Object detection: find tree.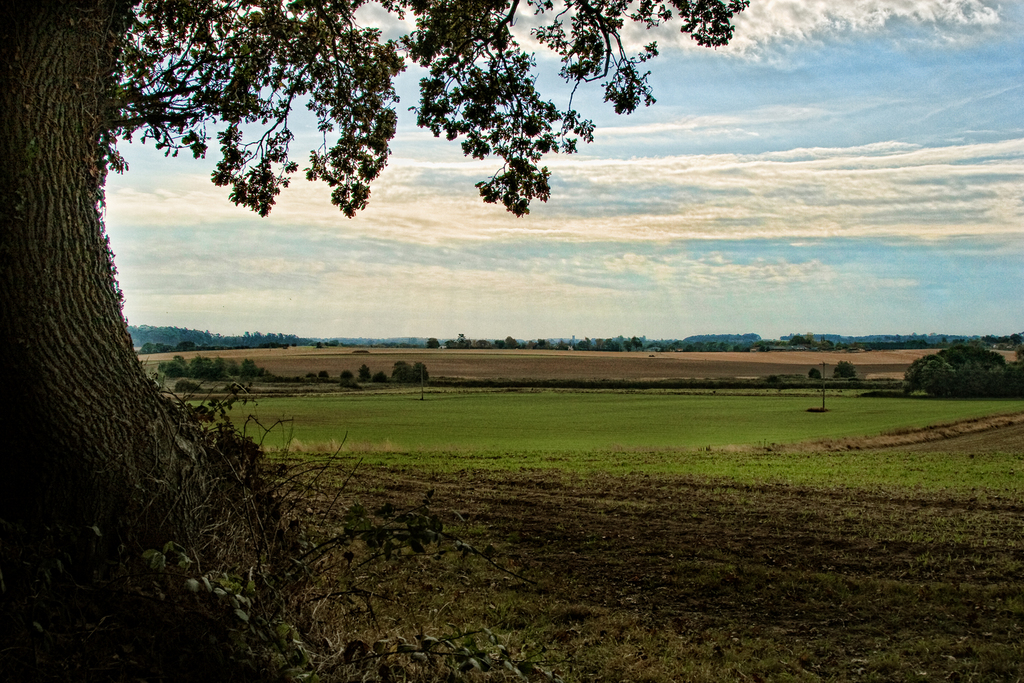
l=554, t=338, r=570, b=350.
